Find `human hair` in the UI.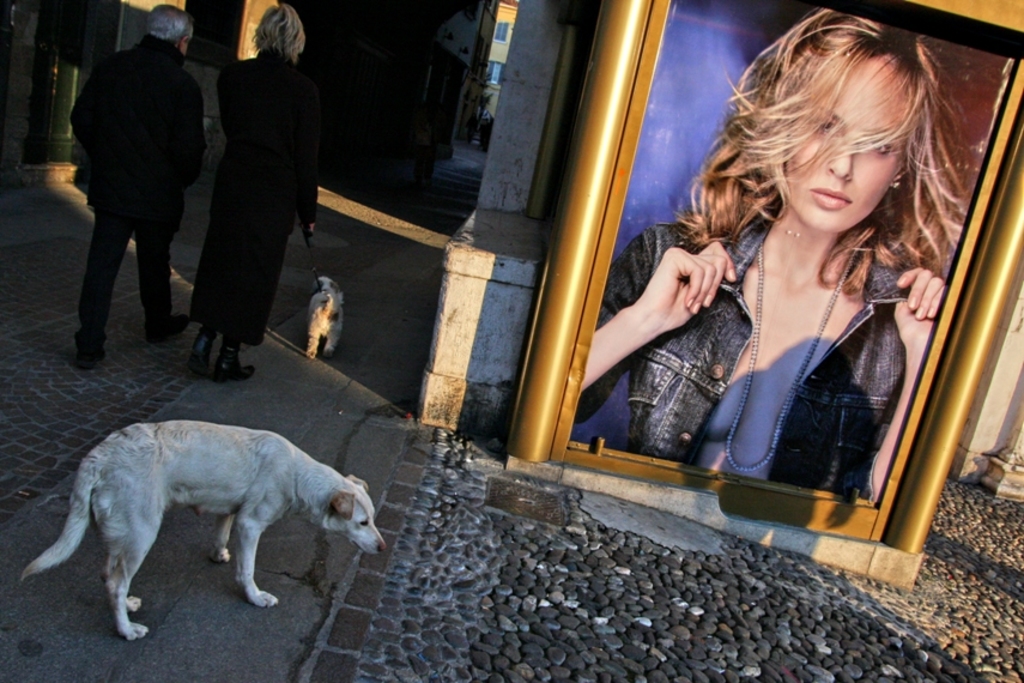
UI element at bbox(710, 29, 959, 288).
